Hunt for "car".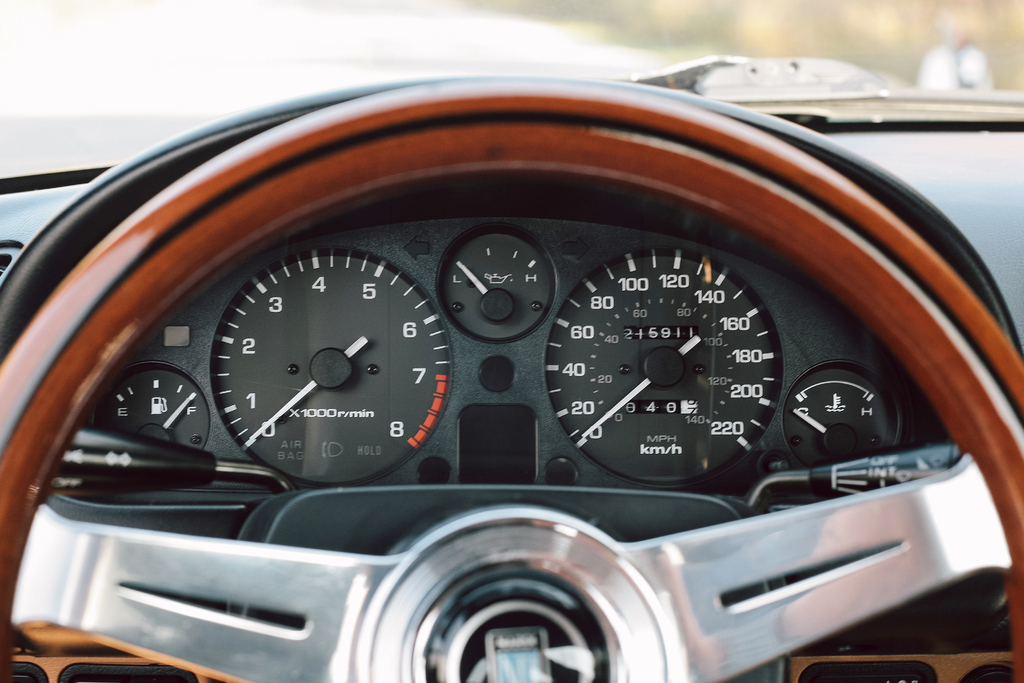
Hunted down at box=[0, 0, 1023, 682].
